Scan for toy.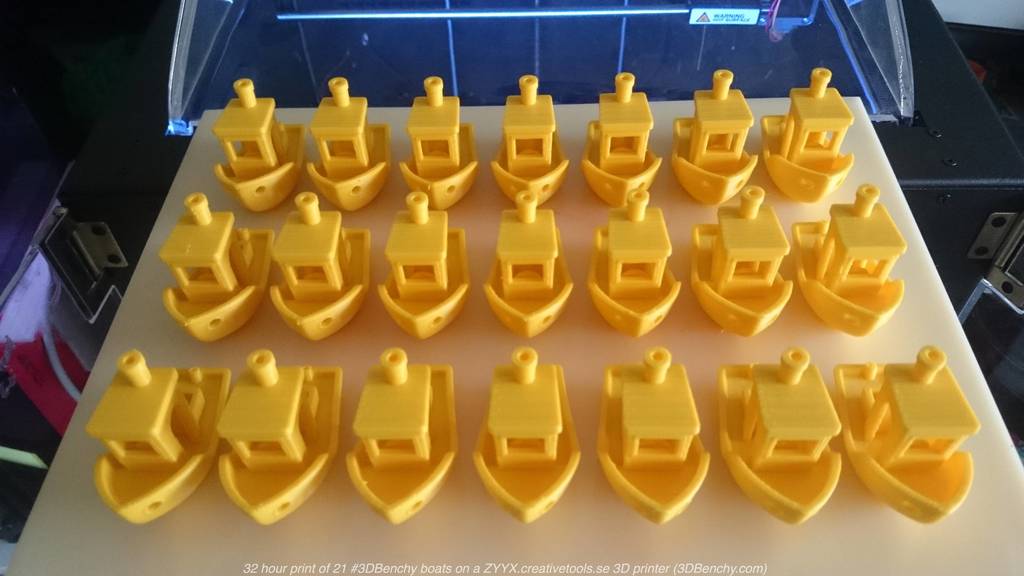
Scan result: bbox=[308, 78, 390, 213].
